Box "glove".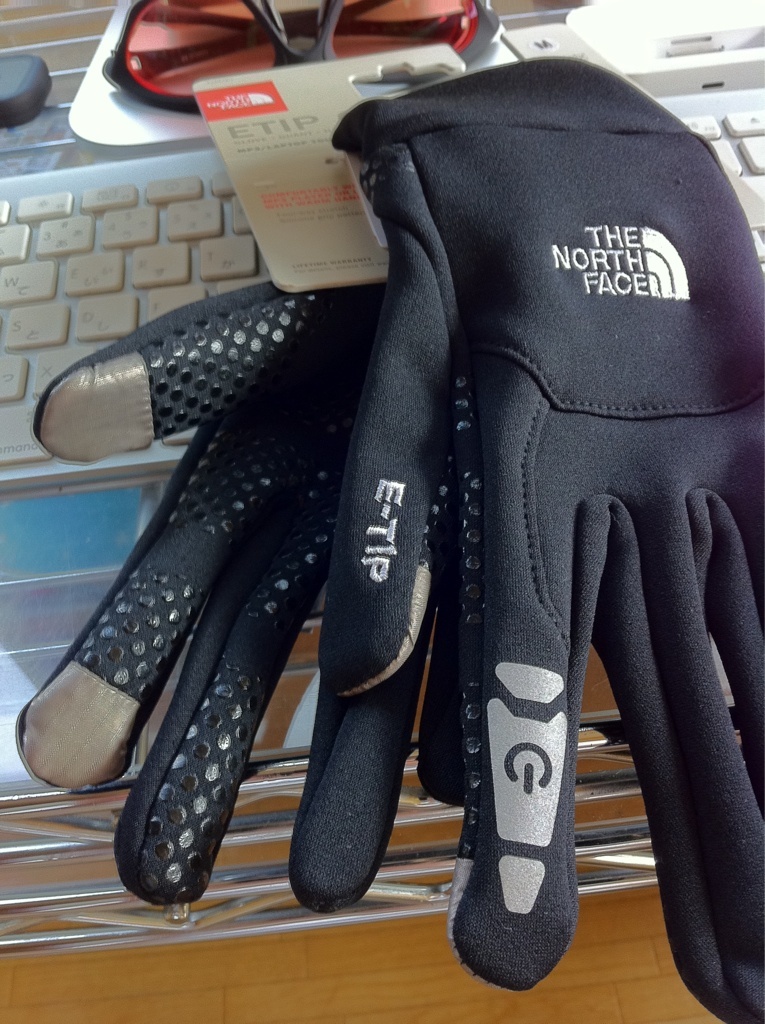
<box>0,280,469,915</box>.
